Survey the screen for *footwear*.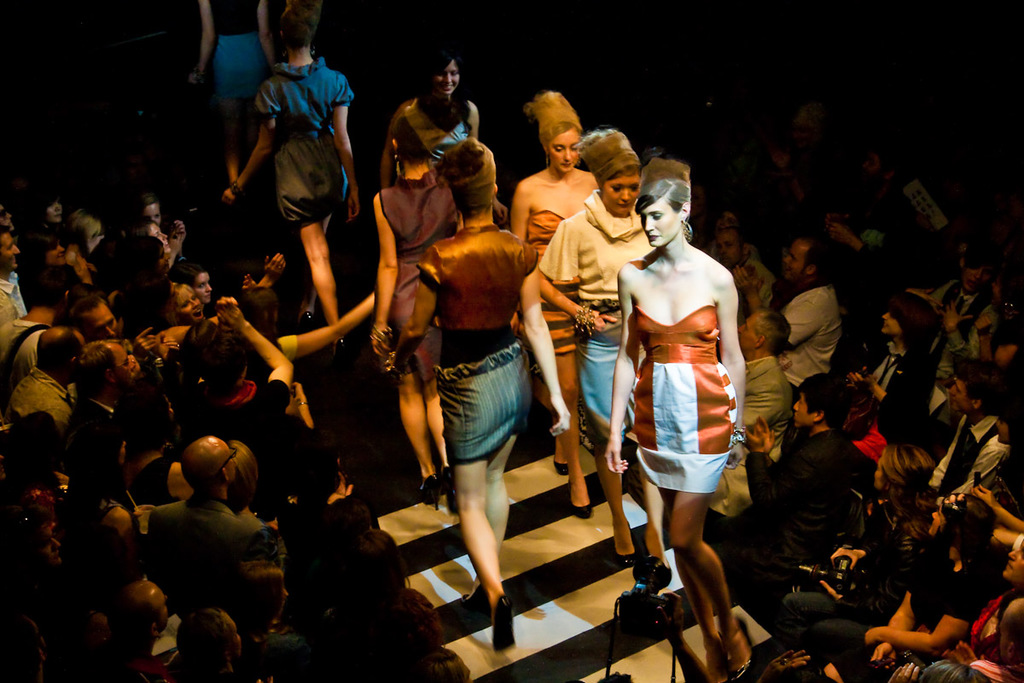
Survey found: (left=617, top=549, right=638, bottom=566).
